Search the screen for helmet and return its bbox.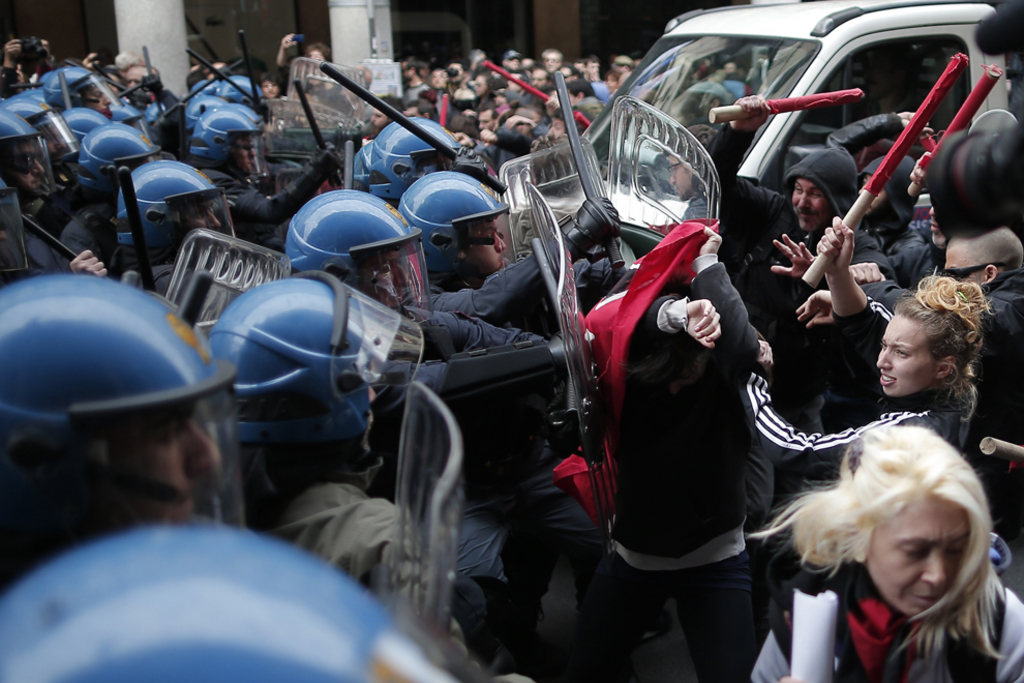
Found: (x1=722, y1=78, x2=748, y2=100).
